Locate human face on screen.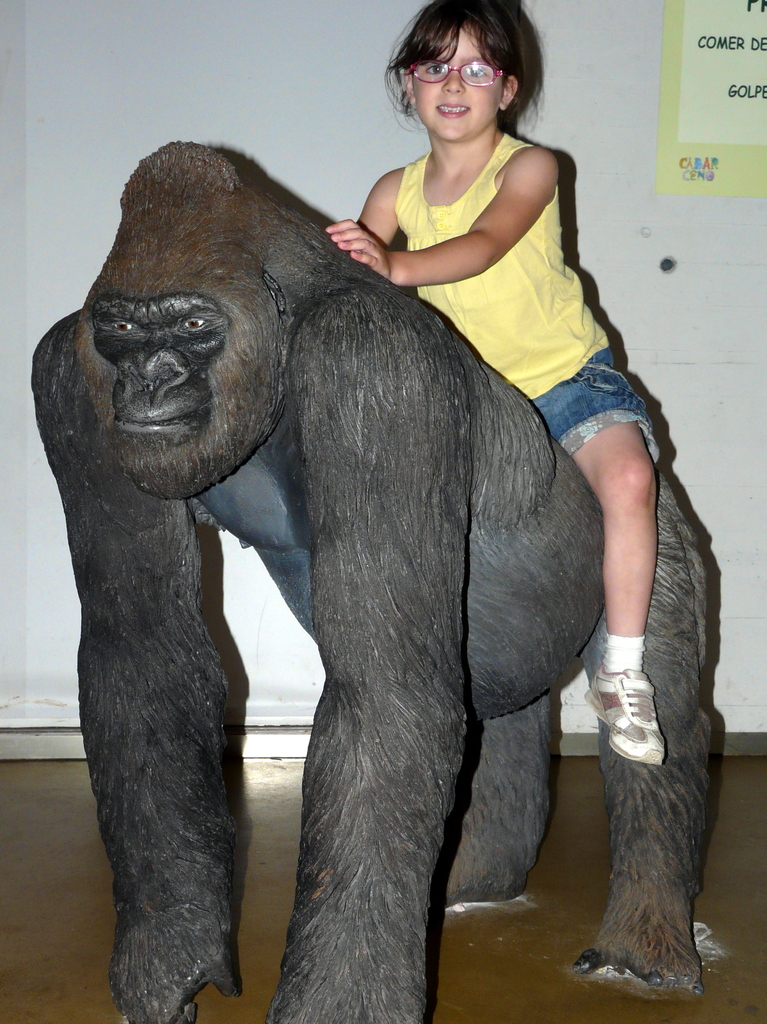
On screen at <bbox>410, 28, 503, 141</bbox>.
